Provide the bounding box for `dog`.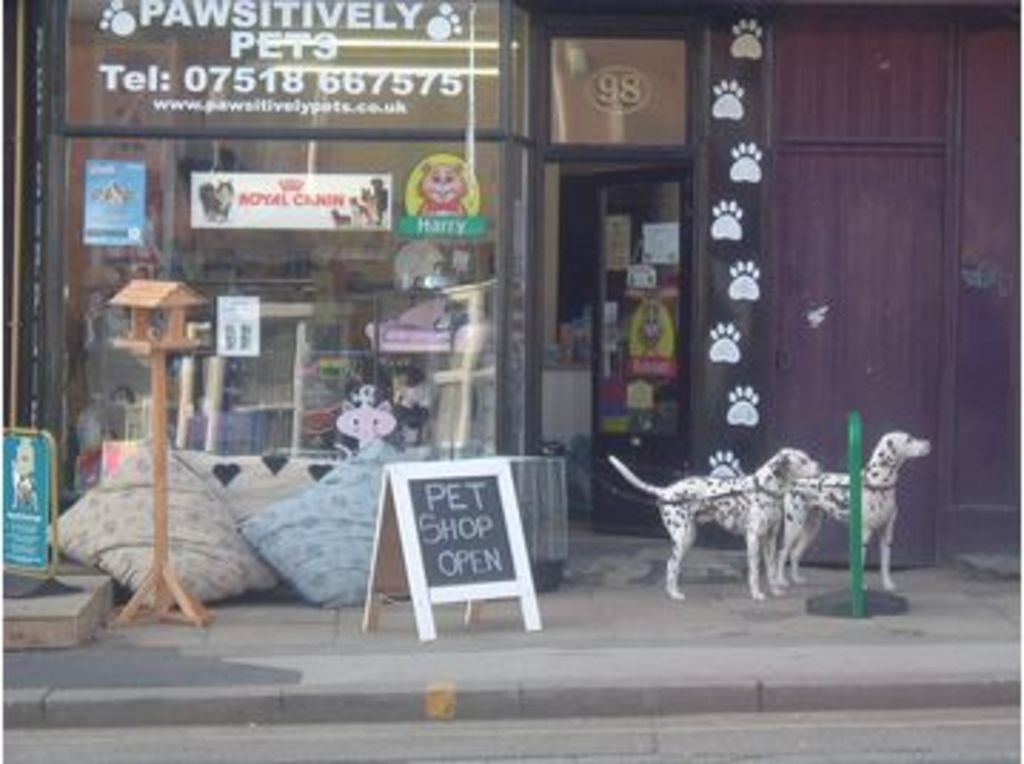
bbox=(348, 194, 371, 217).
